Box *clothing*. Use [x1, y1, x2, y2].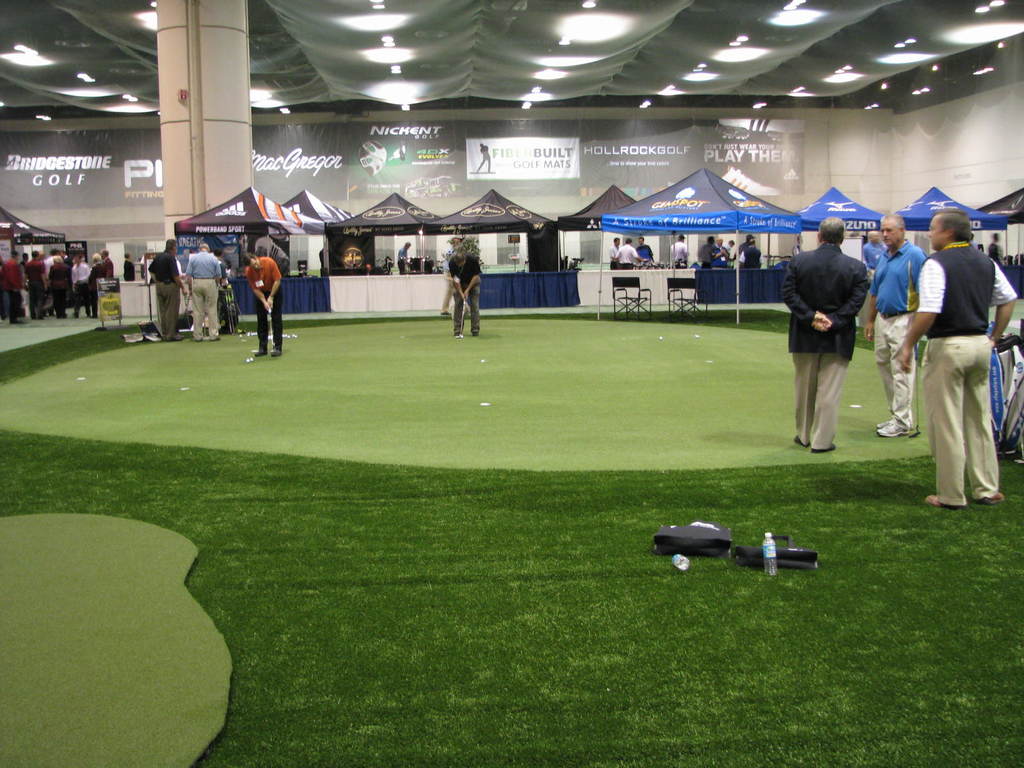
[74, 261, 94, 318].
